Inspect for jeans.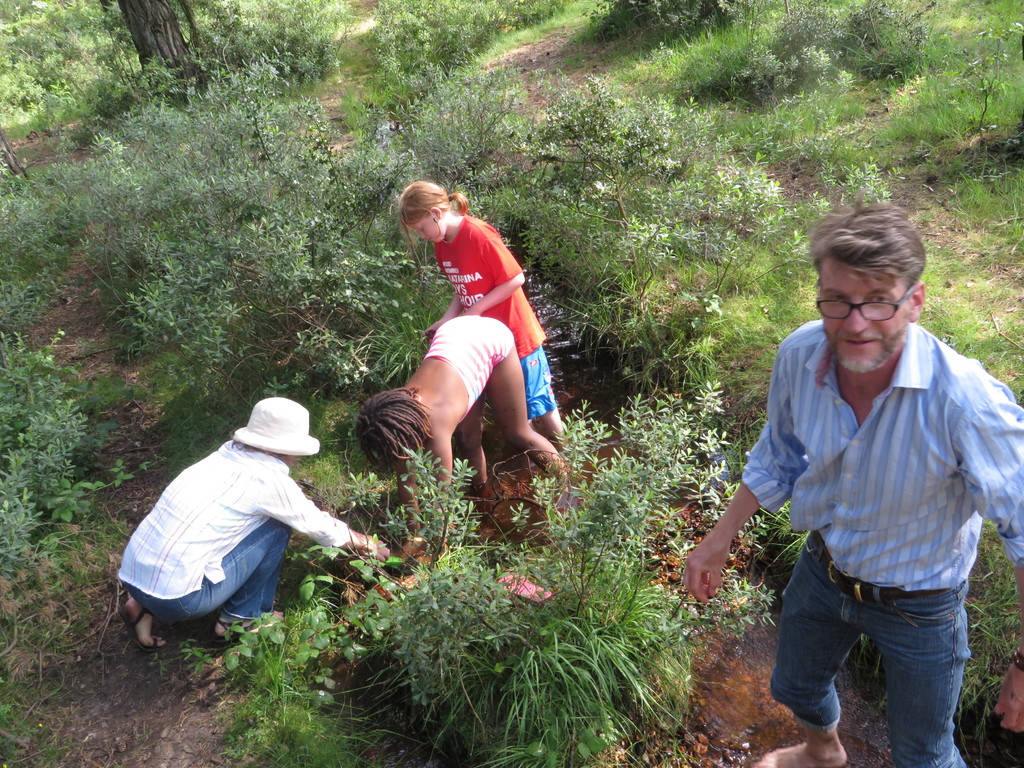
Inspection: l=124, t=515, r=289, b=627.
